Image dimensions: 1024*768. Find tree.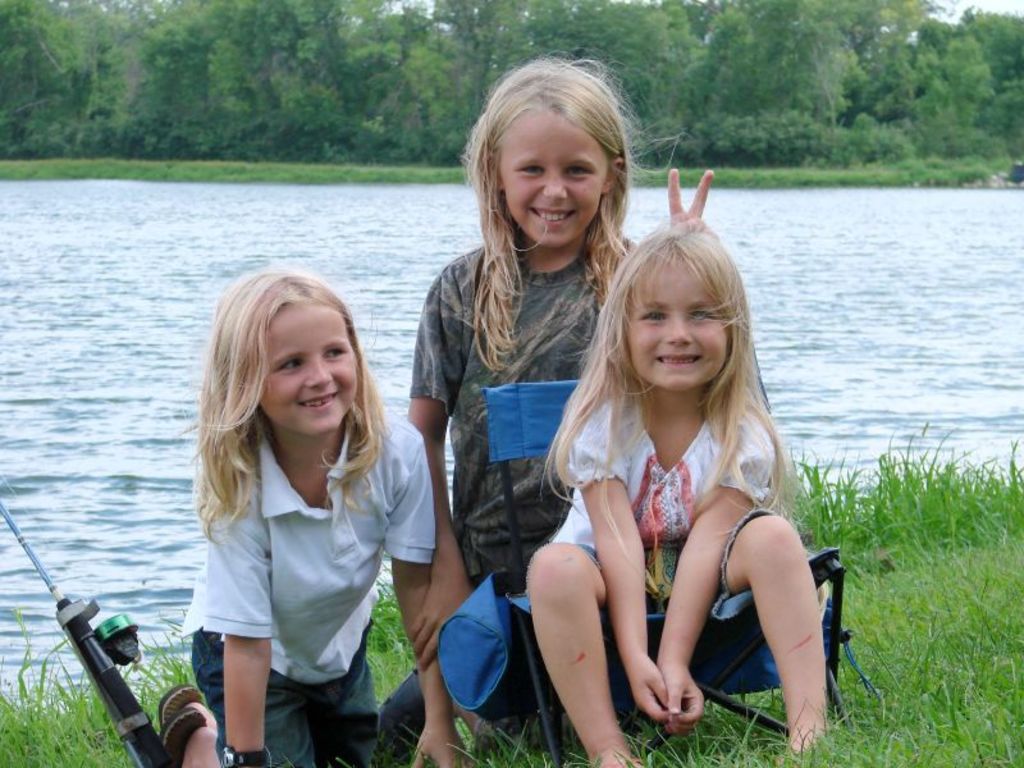
(919,12,1023,164).
